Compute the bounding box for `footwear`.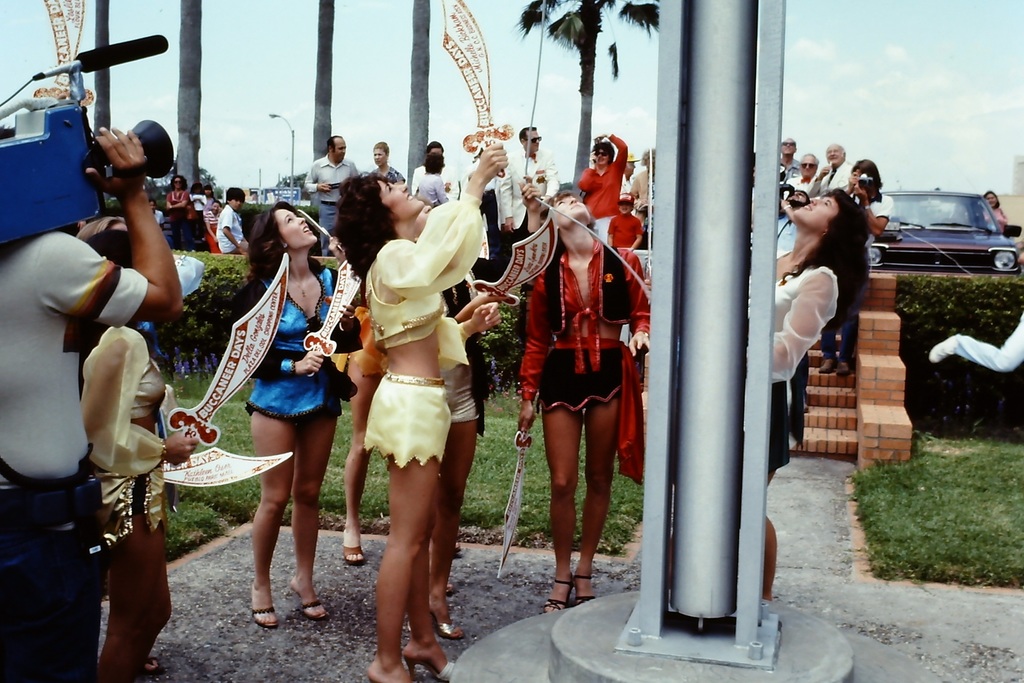
(427, 604, 463, 645).
